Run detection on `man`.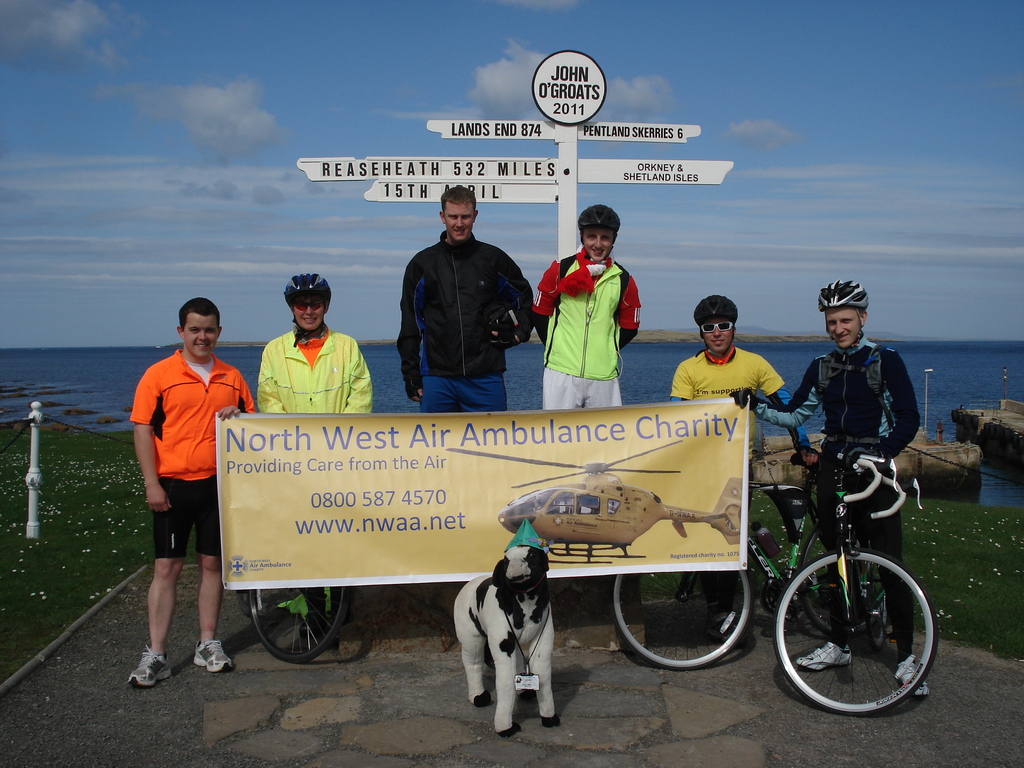
Result: <box>400,172,534,424</box>.
